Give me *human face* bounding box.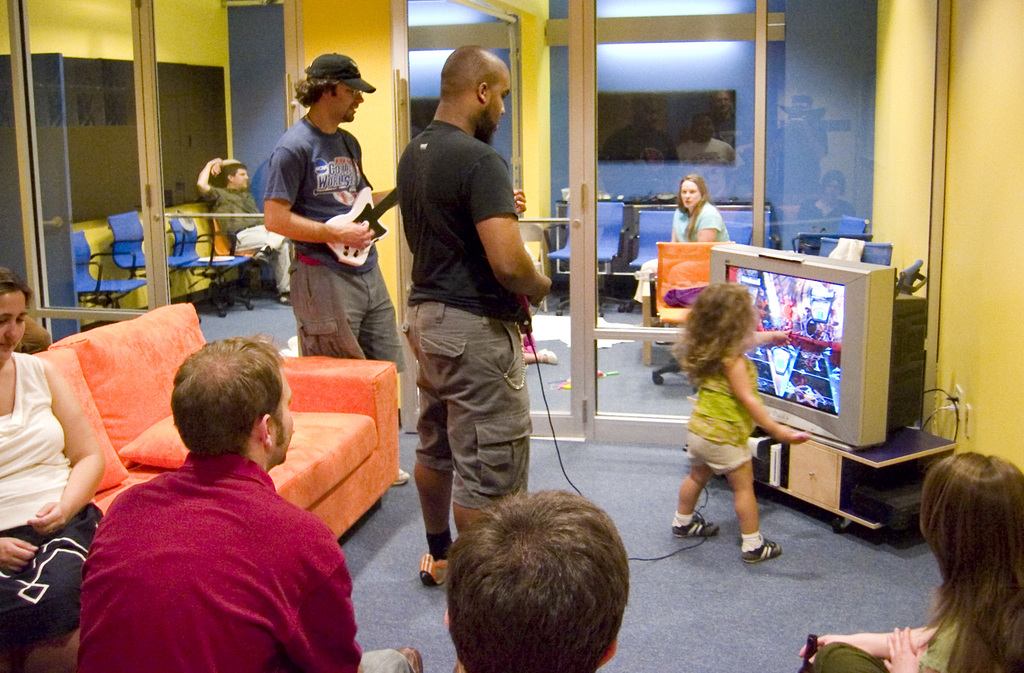
274, 361, 295, 466.
